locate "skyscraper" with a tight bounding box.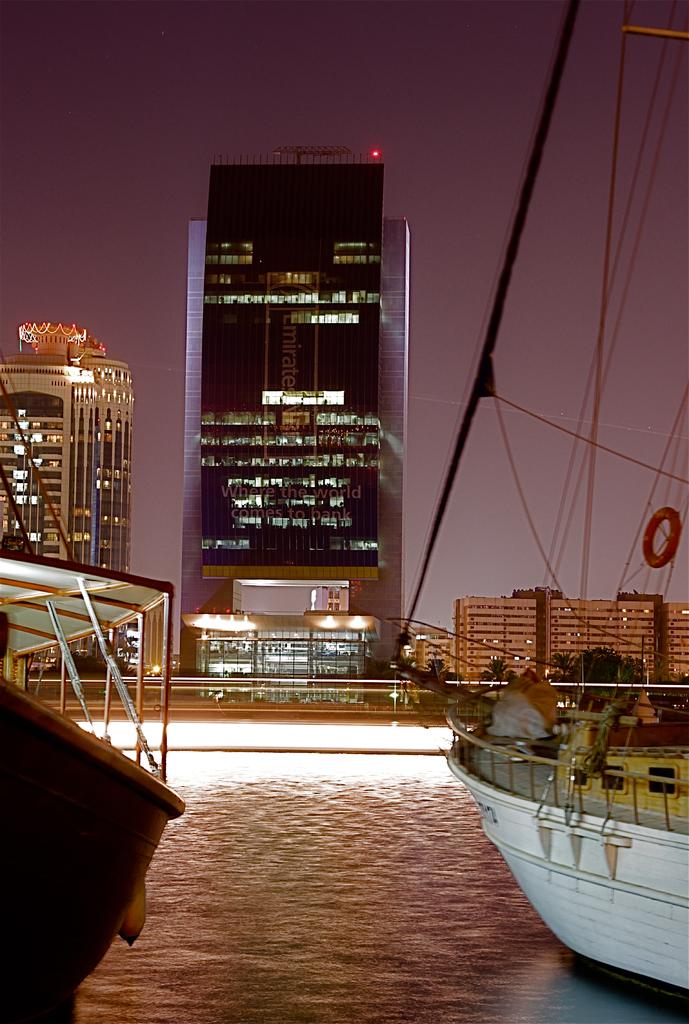
x1=3 y1=330 x2=163 y2=623.
